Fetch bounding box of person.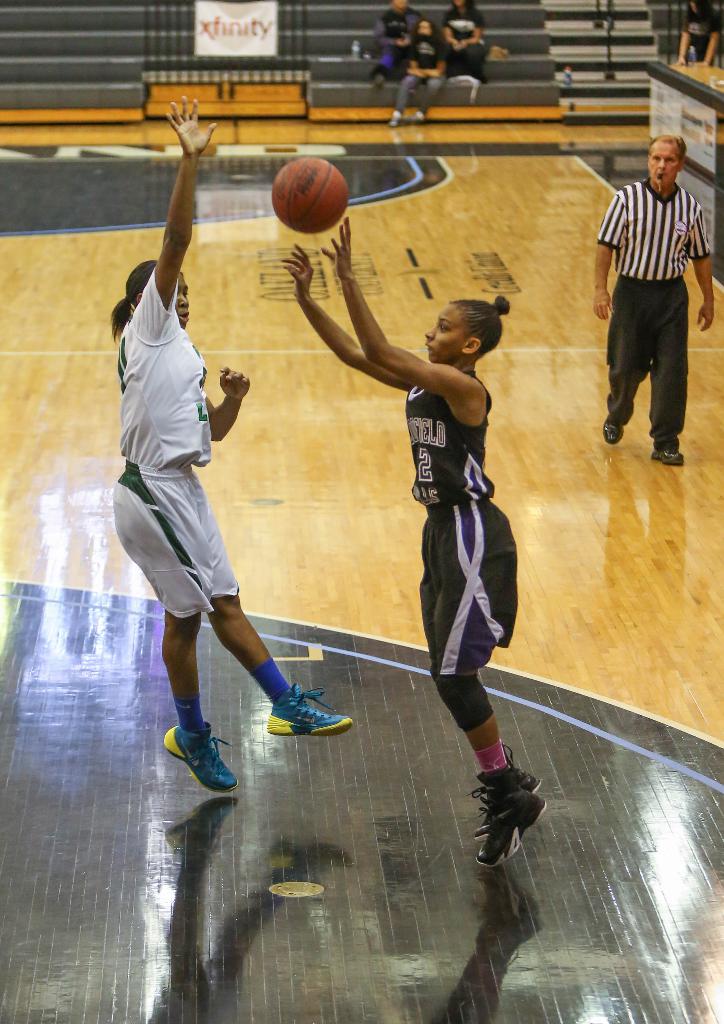
Bbox: x1=371, y1=0, x2=425, y2=84.
